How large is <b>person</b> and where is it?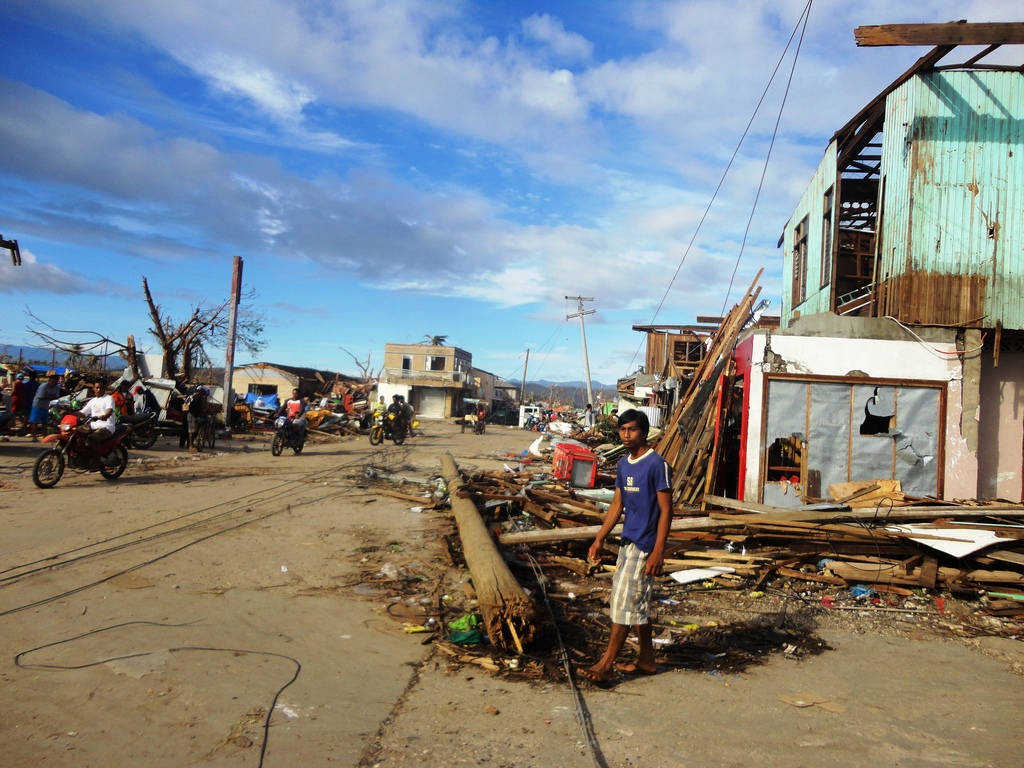
Bounding box: bbox=(10, 372, 24, 423).
